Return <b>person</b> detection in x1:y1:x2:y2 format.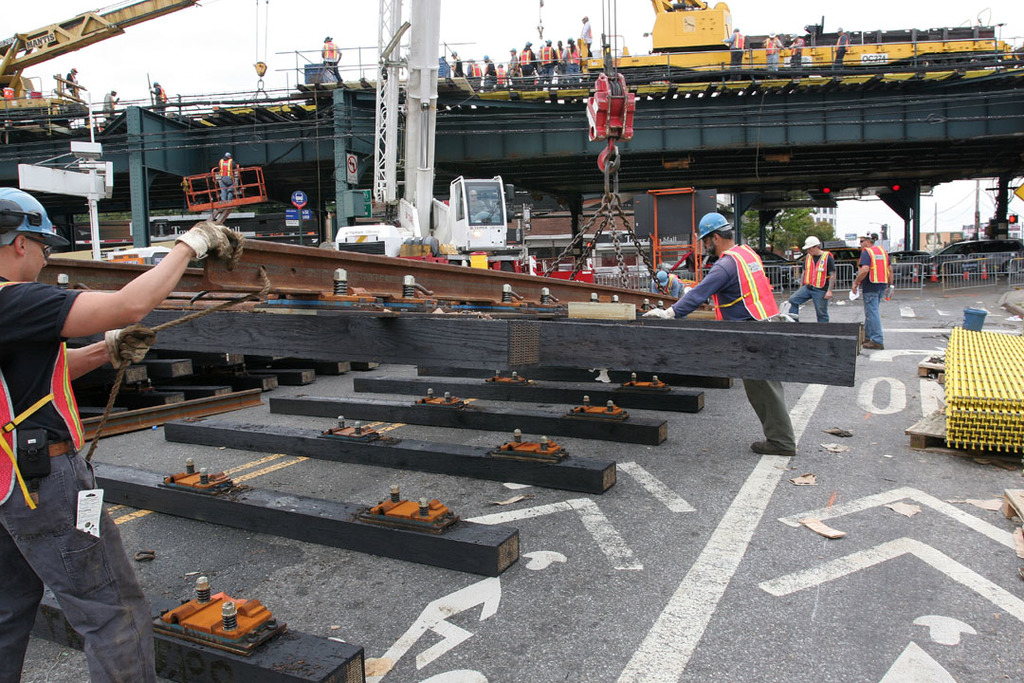
440:44:464:78.
